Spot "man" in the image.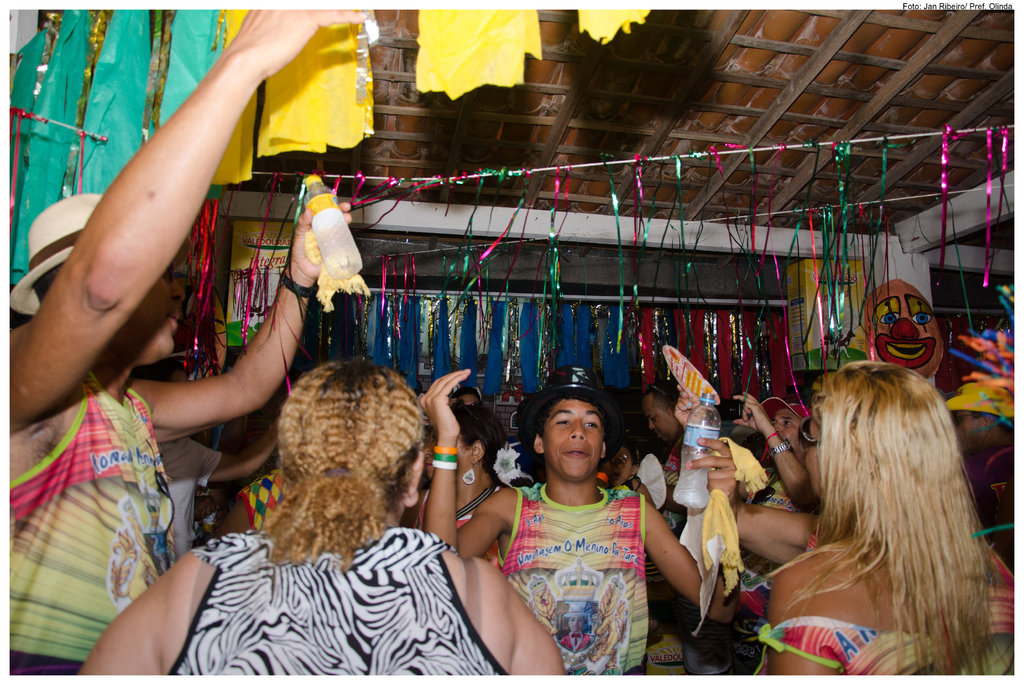
"man" found at select_region(728, 397, 812, 508).
